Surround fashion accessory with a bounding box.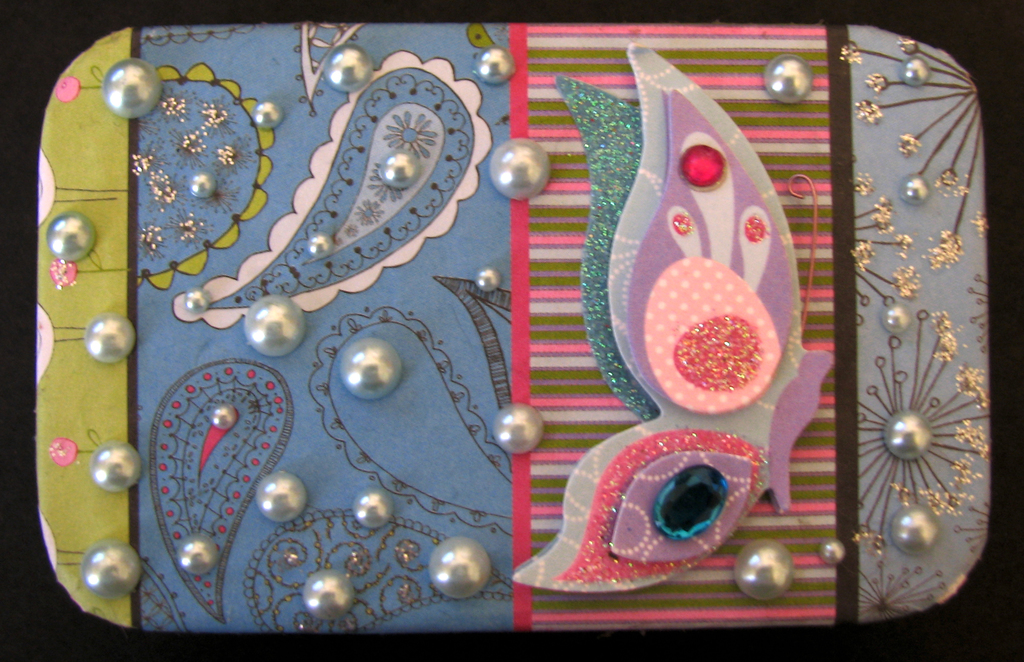
(left=762, top=52, right=808, bottom=99).
